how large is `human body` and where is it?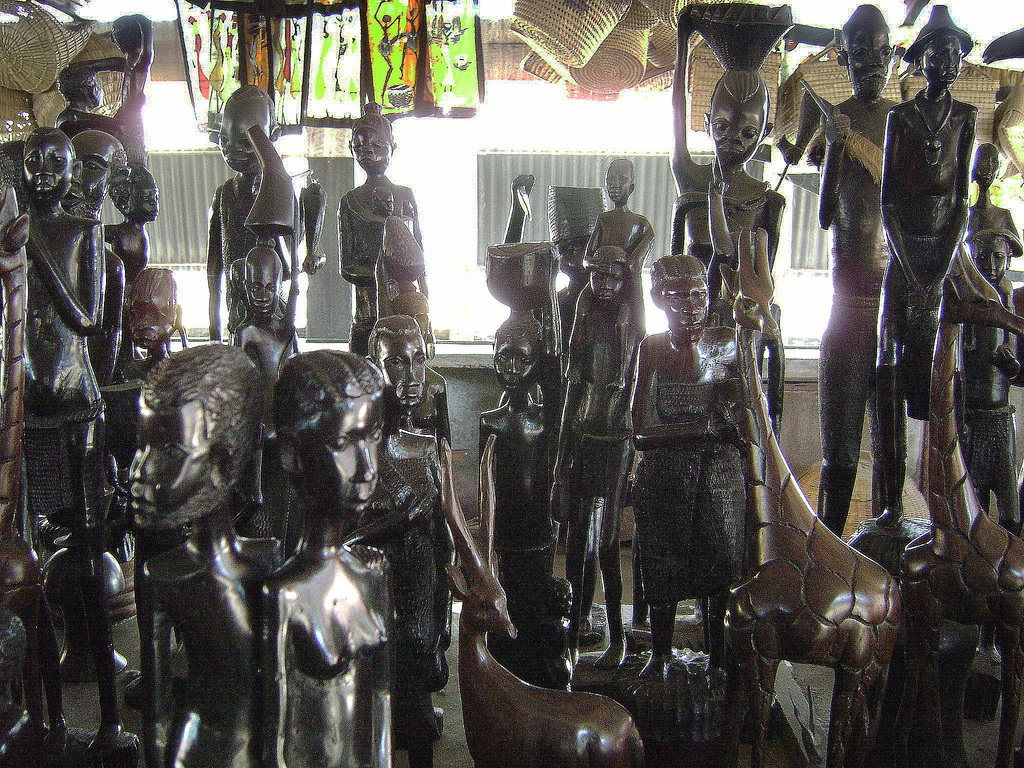
Bounding box: left=784, top=1, right=900, bottom=549.
